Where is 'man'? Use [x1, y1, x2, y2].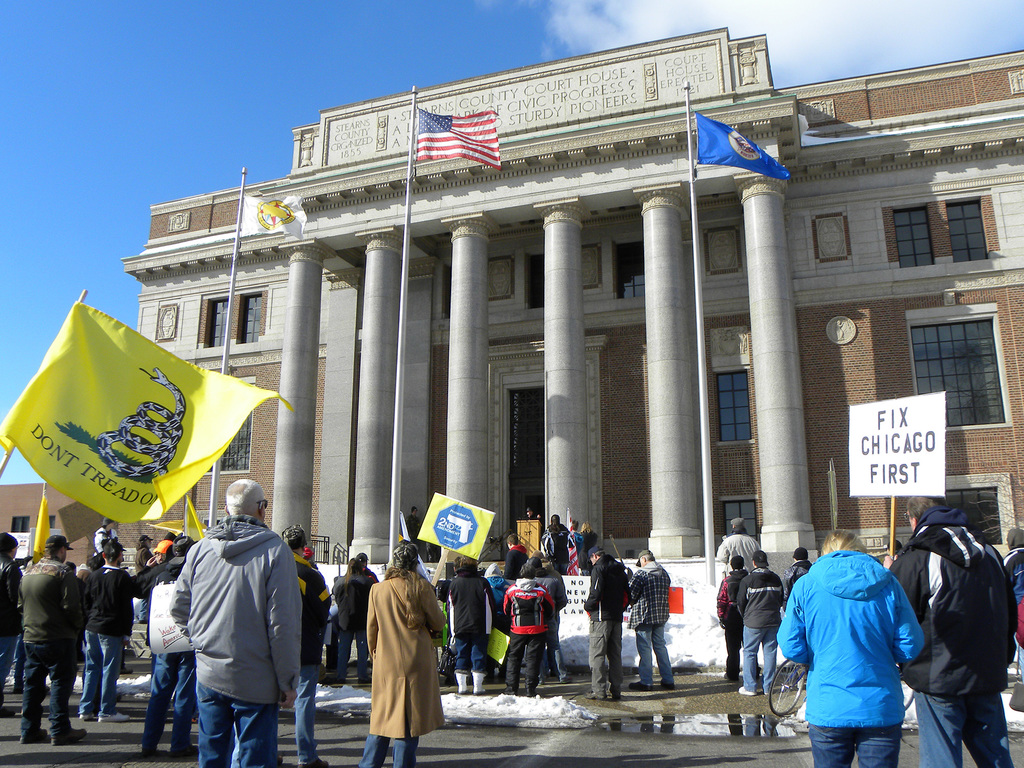
[888, 498, 1018, 767].
